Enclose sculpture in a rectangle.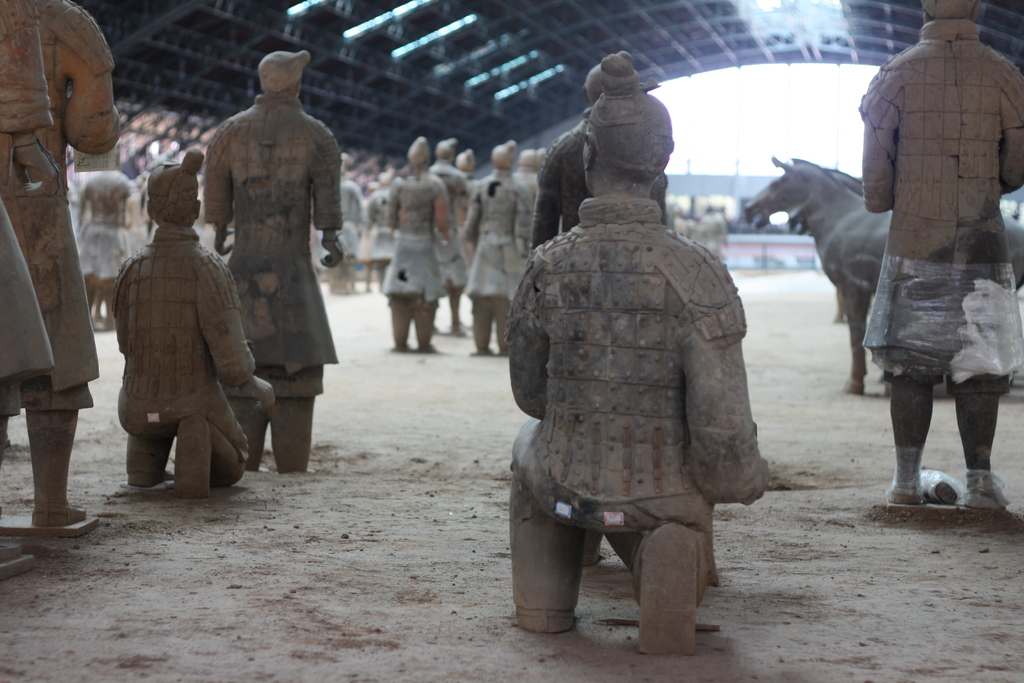
x1=109, y1=154, x2=272, y2=497.
